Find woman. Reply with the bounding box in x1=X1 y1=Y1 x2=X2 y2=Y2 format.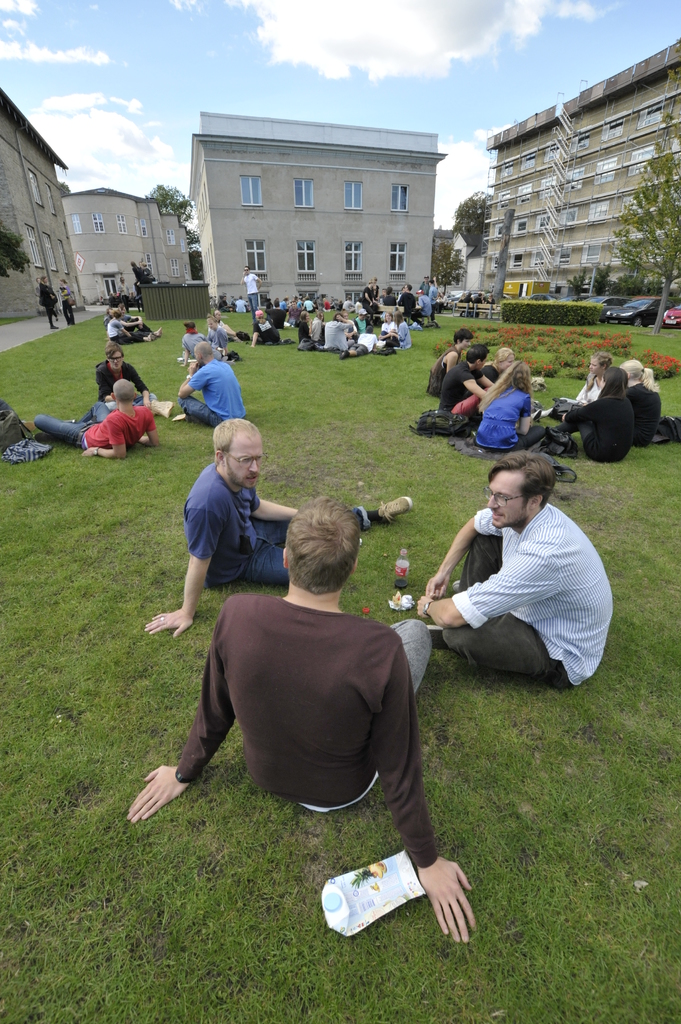
x1=566 y1=350 x2=605 y2=413.
